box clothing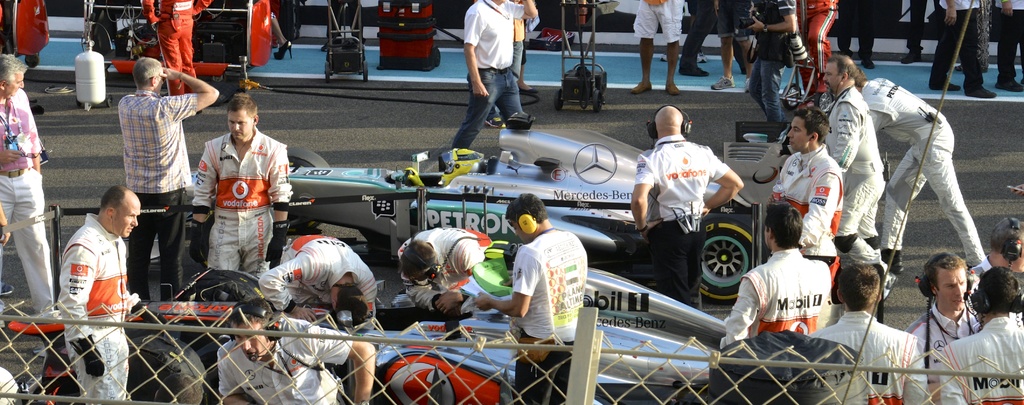
left=802, top=310, right=923, bottom=404
